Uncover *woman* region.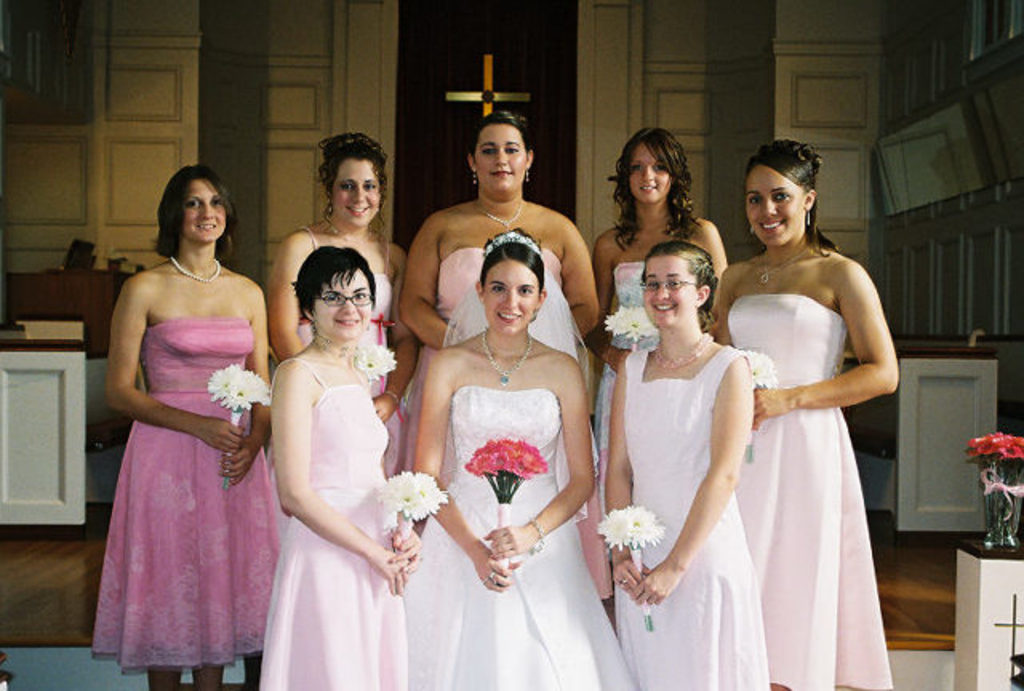
Uncovered: [704,138,899,689].
